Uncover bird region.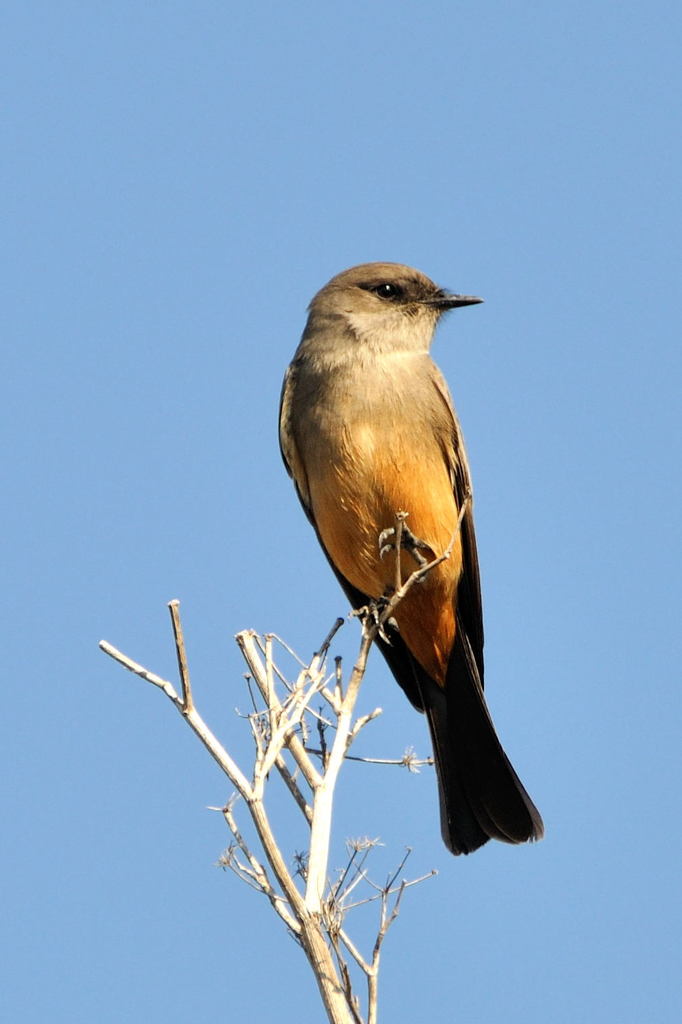
Uncovered: locate(274, 271, 535, 873).
